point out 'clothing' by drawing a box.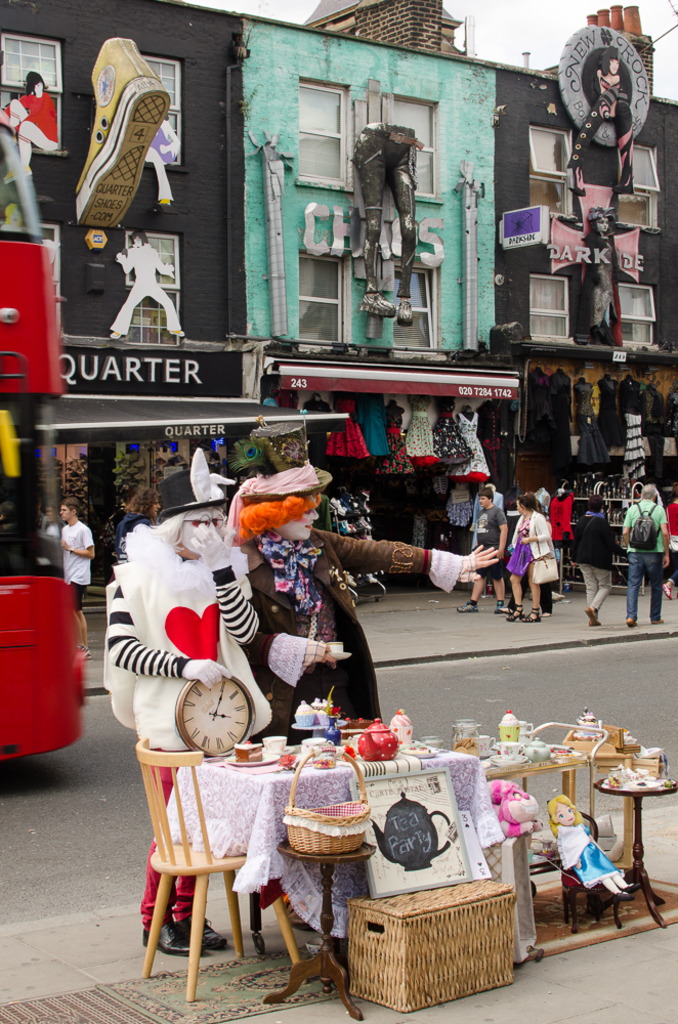
88:522:257:930.
